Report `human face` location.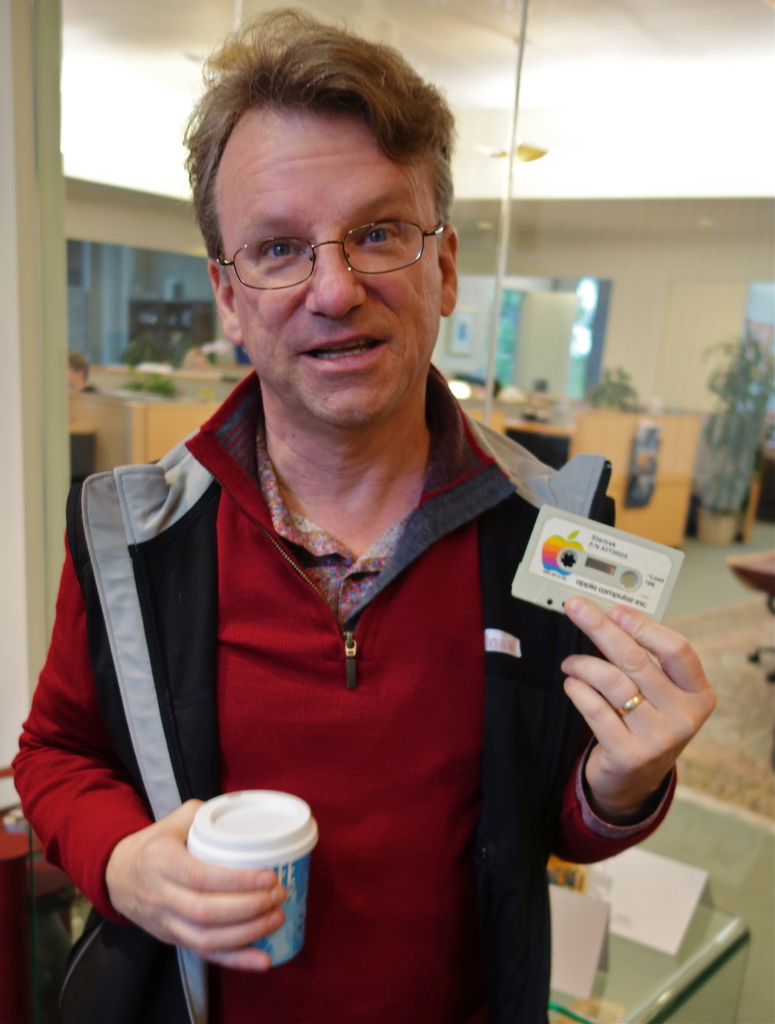
Report: (x1=217, y1=106, x2=440, y2=426).
